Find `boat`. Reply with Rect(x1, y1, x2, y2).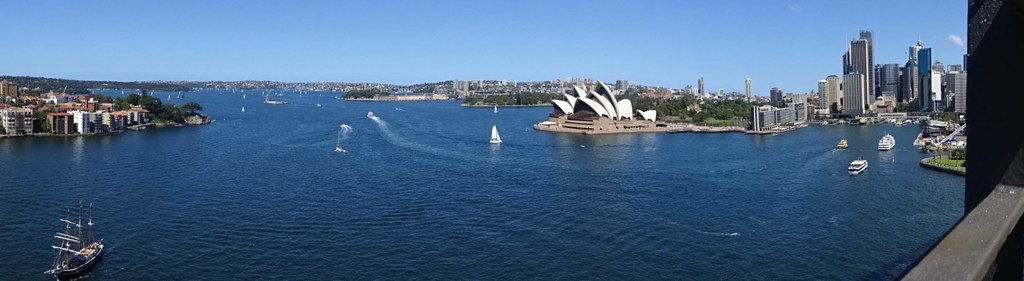
Rect(877, 130, 898, 149).
